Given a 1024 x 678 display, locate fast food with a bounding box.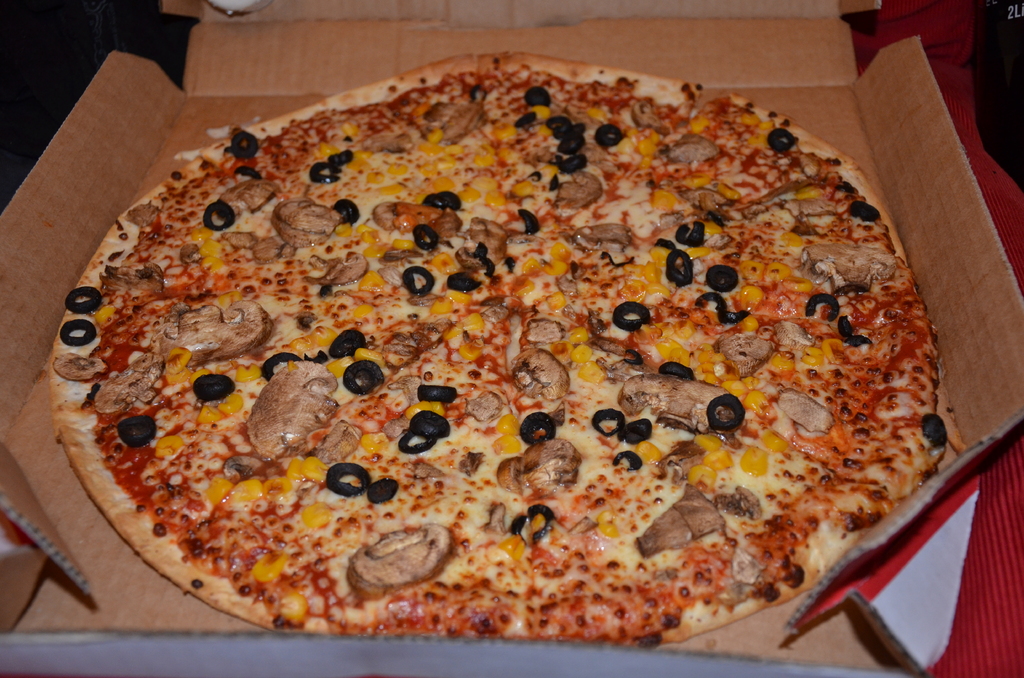
Located: [66, 154, 468, 419].
